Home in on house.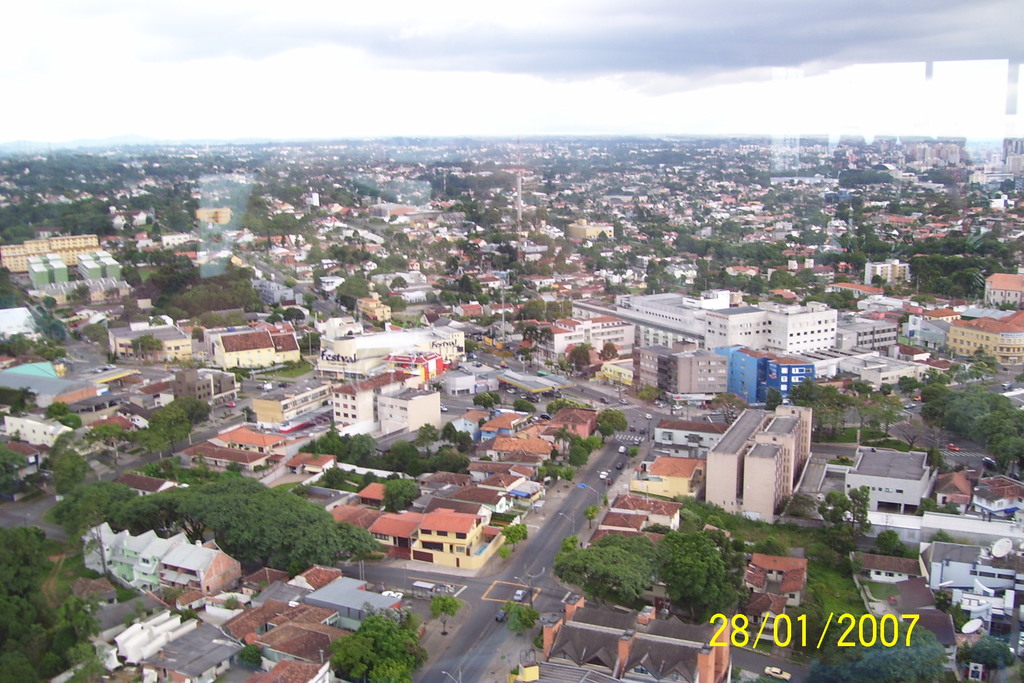
Homed in at (444,374,493,398).
